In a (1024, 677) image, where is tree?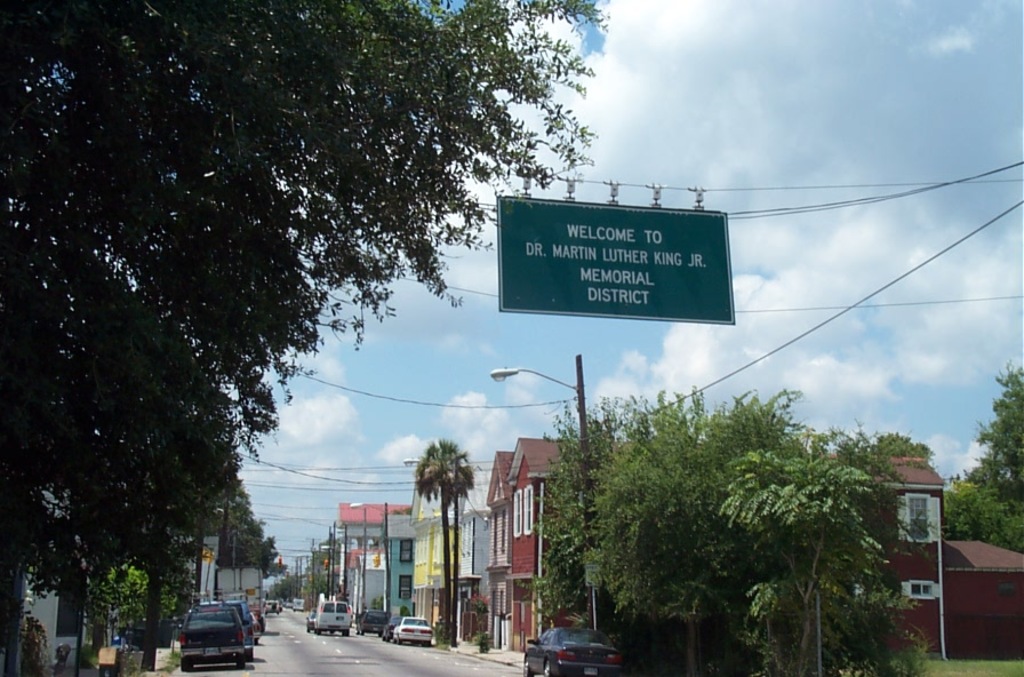
bbox=[958, 368, 1023, 545].
